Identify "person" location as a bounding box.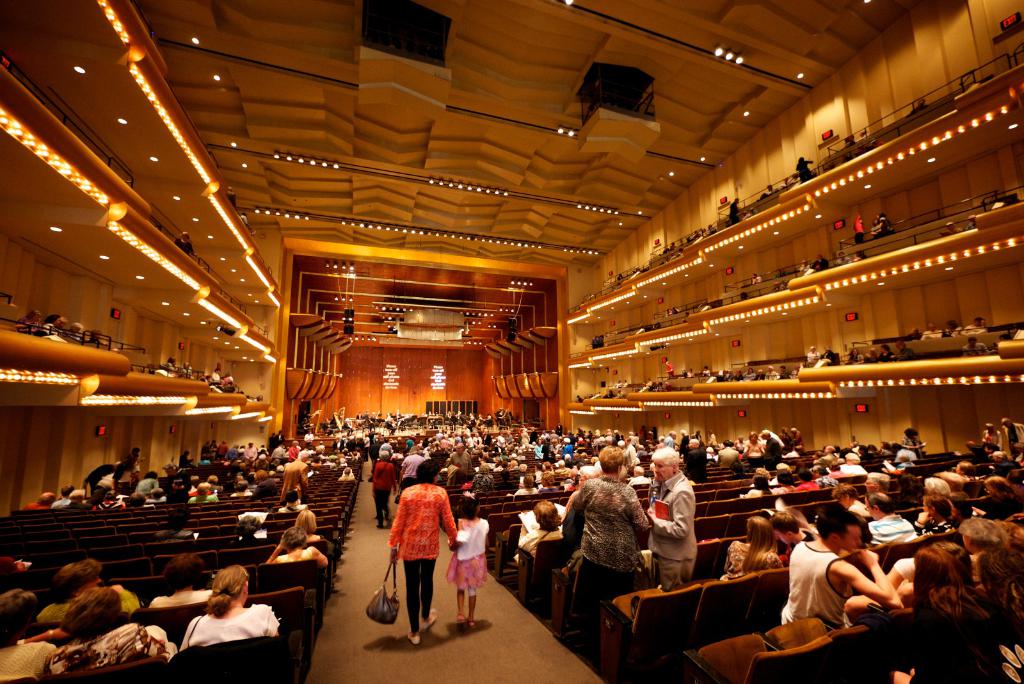
box=[206, 476, 225, 493].
